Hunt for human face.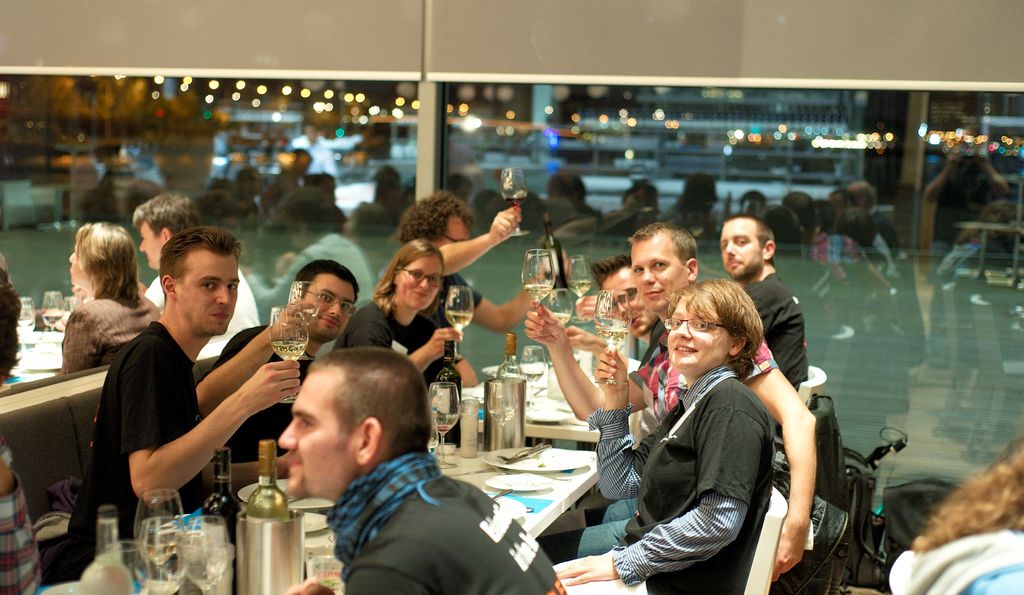
Hunted down at rect(137, 221, 170, 271).
